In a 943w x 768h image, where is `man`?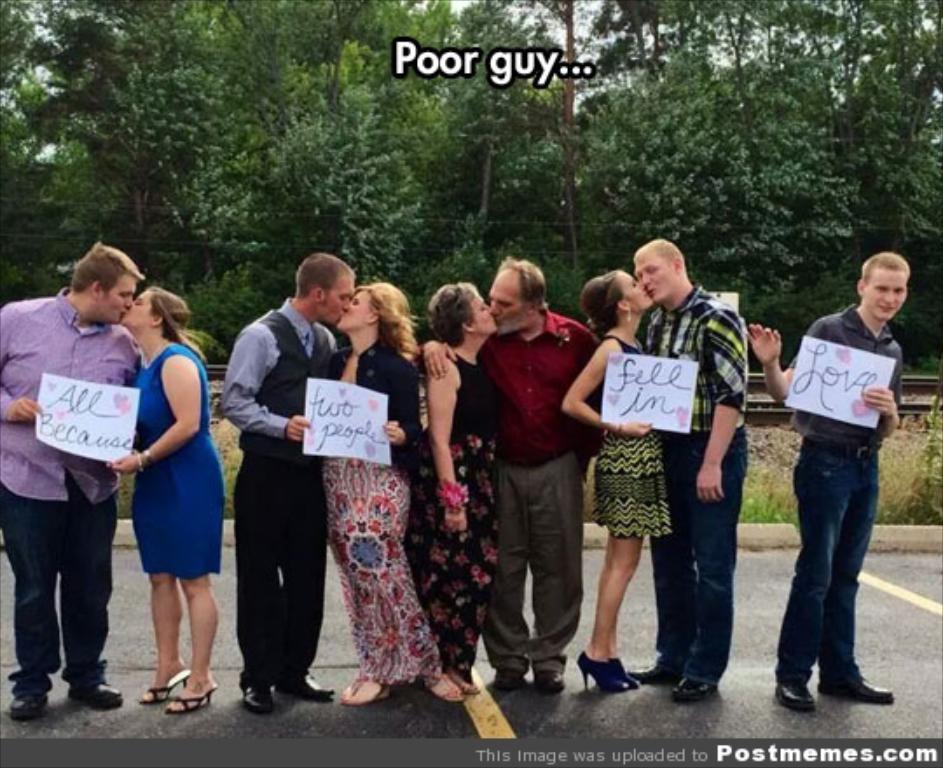
(x1=217, y1=251, x2=353, y2=717).
